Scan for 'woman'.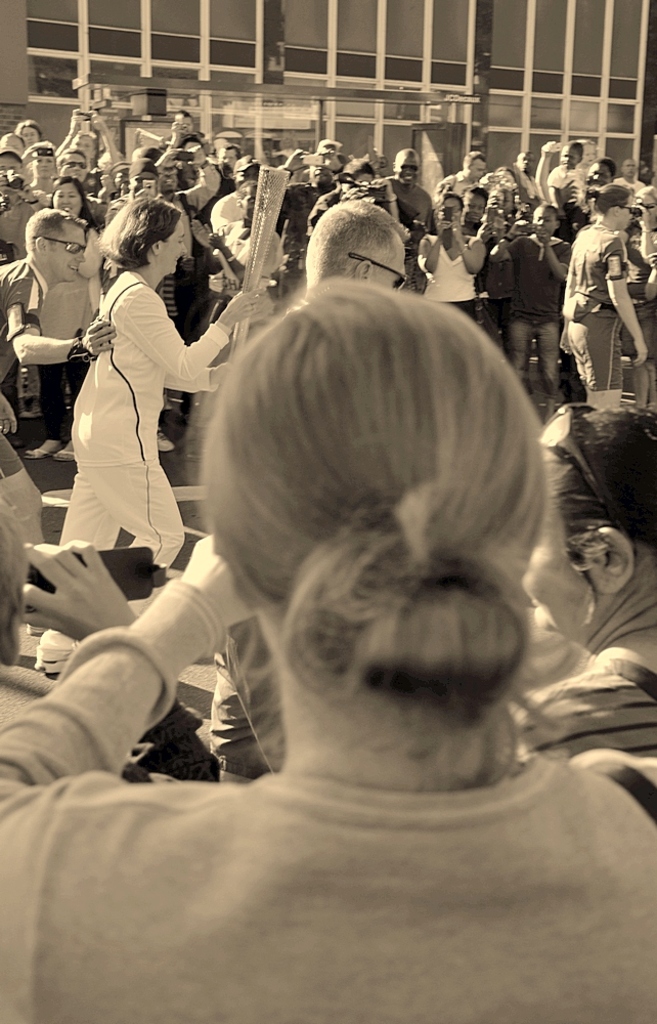
Scan result: [x1=417, y1=196, x2=484, y2=333].
